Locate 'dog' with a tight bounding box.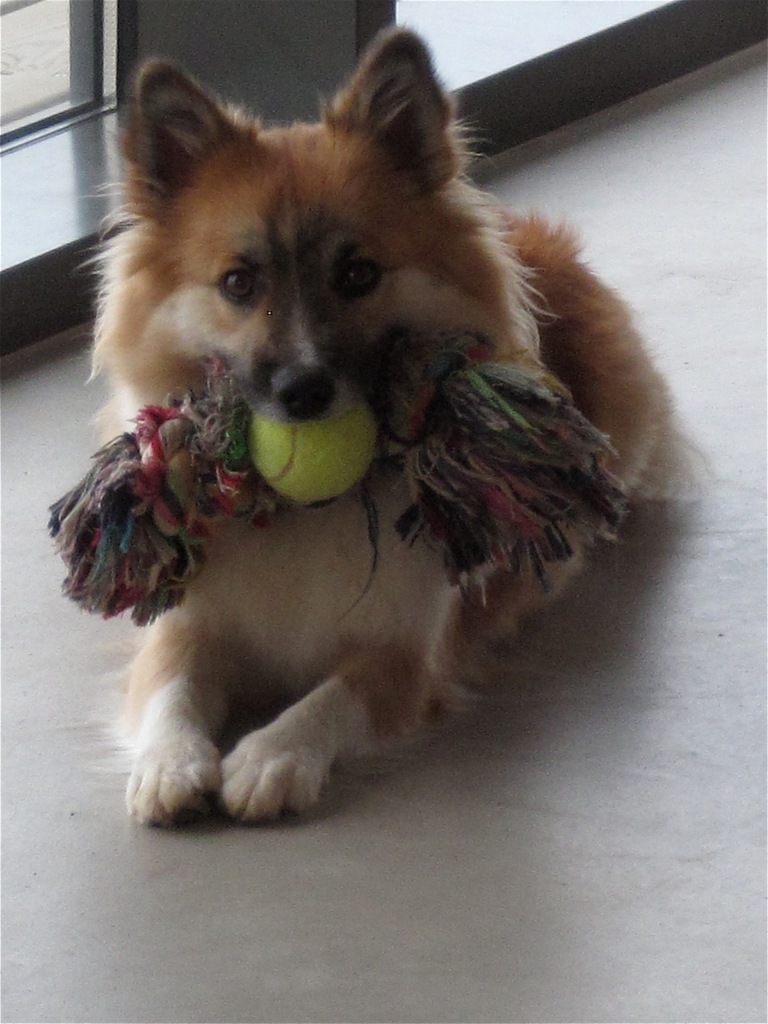
BBox(83, 22, 712, 838).
